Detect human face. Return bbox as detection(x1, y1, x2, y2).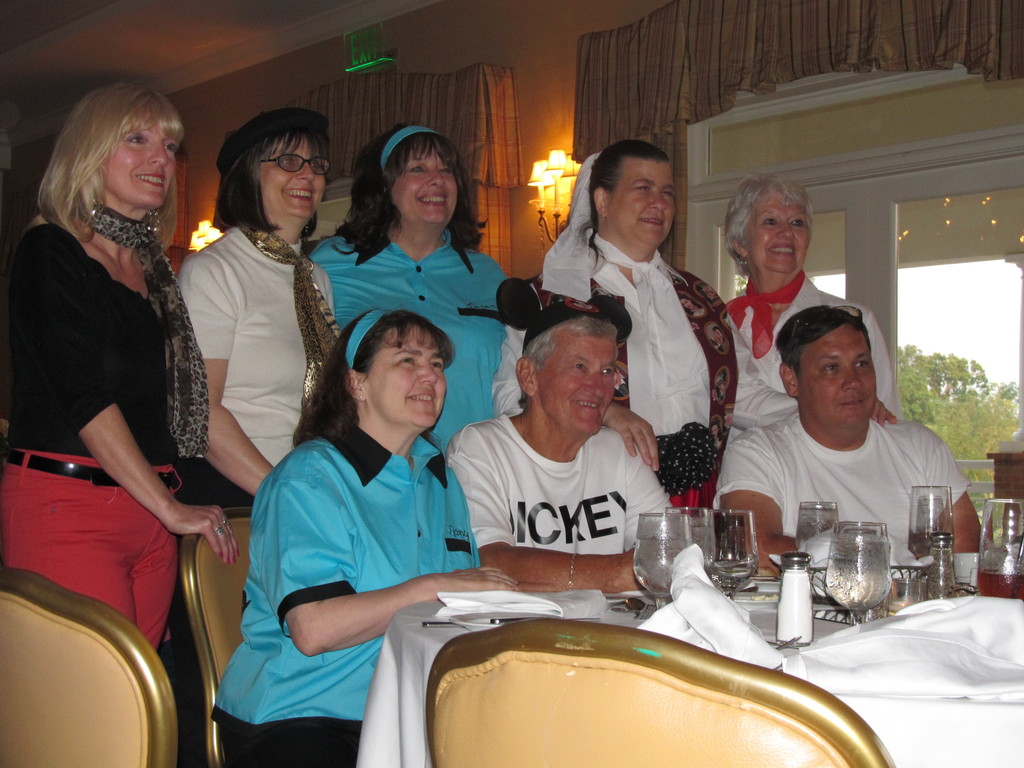
detection(262, 138, 325, 216).
